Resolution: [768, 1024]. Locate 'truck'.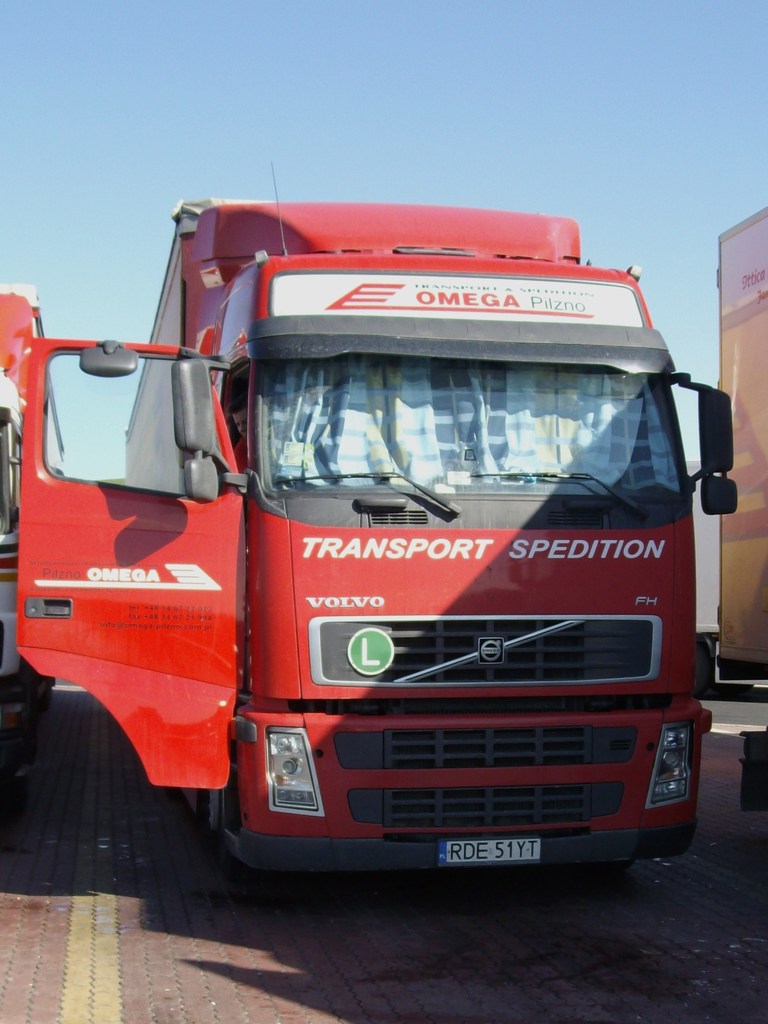
<region>3, 179, 749, 886</region>.
